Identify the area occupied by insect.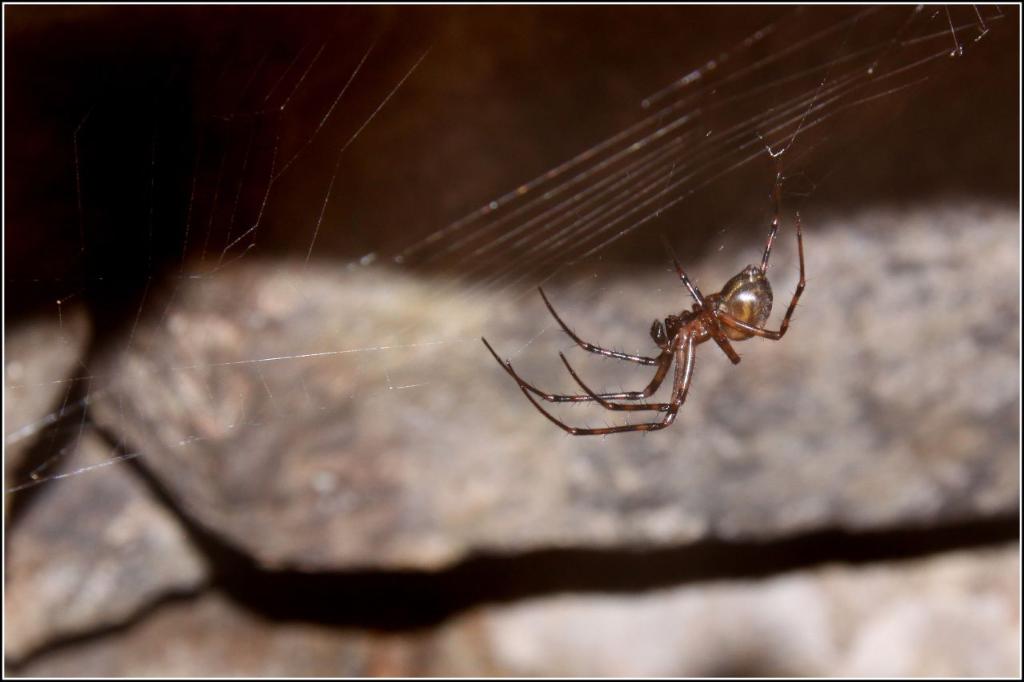
Area: (x1=480, y1=154, x2=808, y2=435).
